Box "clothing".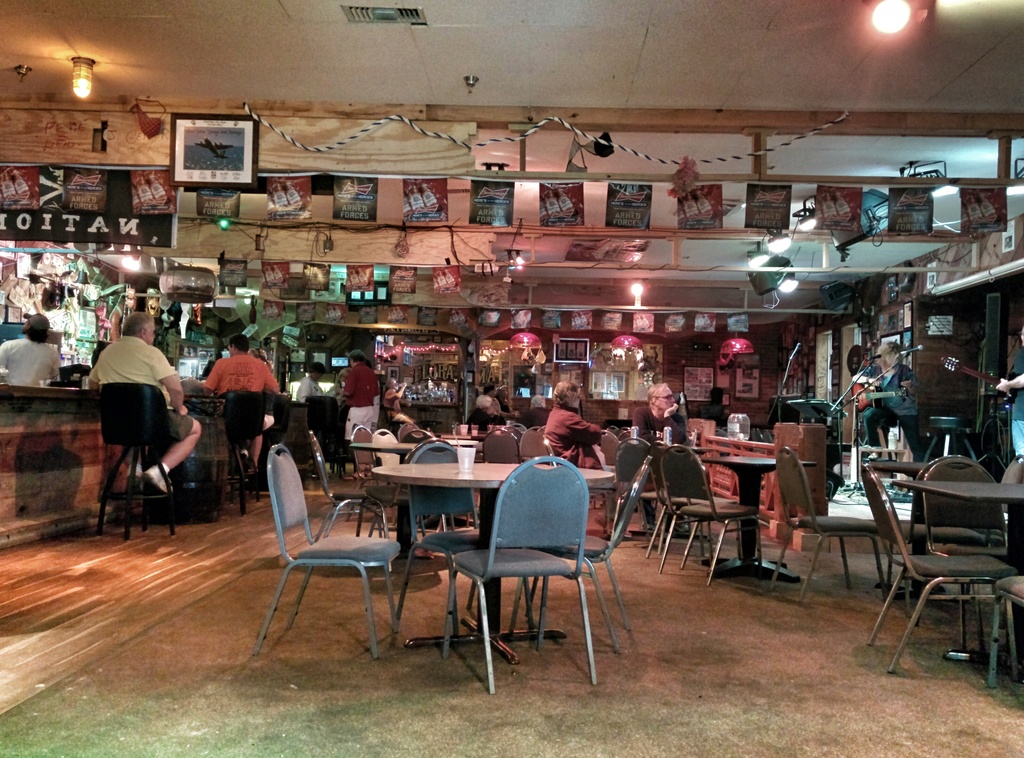
[x1=88, y1=339, x2=191, y2=442].
